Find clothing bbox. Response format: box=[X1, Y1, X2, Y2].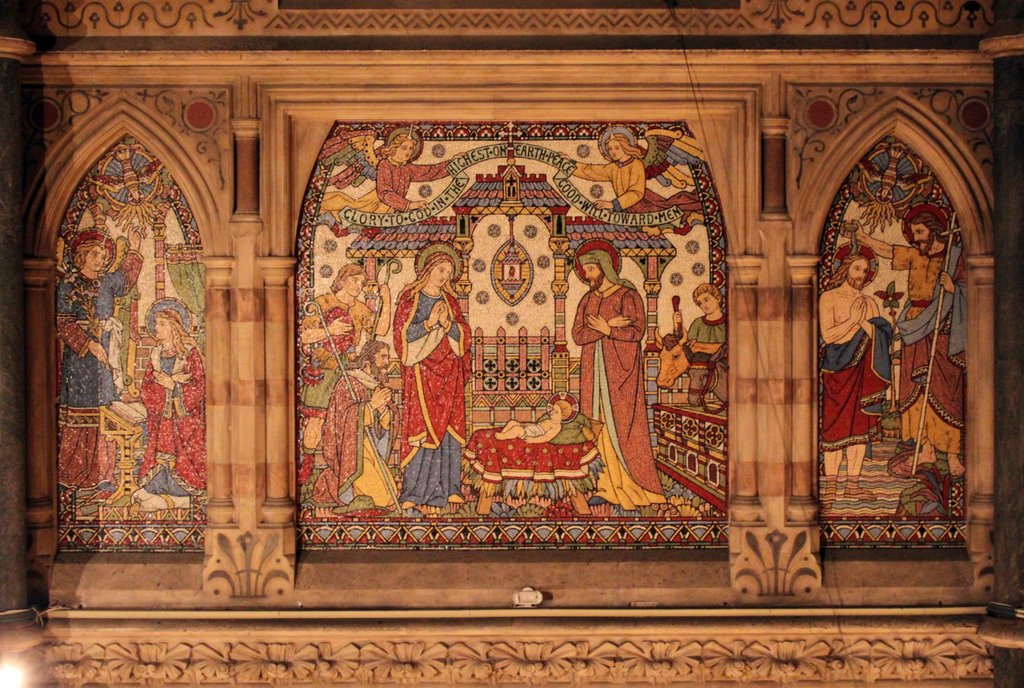
box=[406, 296, 464, 499].
